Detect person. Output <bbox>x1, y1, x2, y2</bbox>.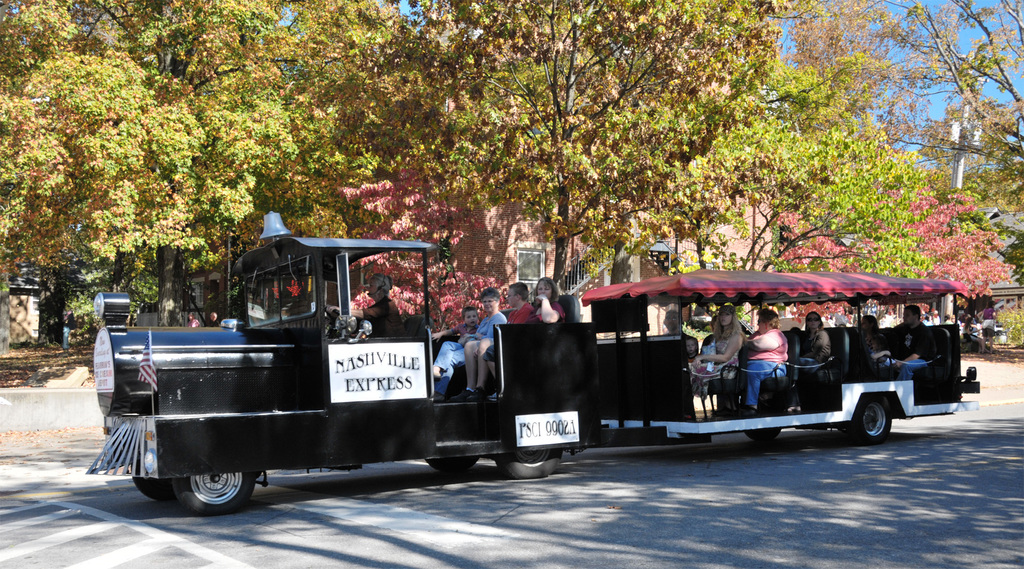
<bbox>515, 277, 571, 326</bbox>.
